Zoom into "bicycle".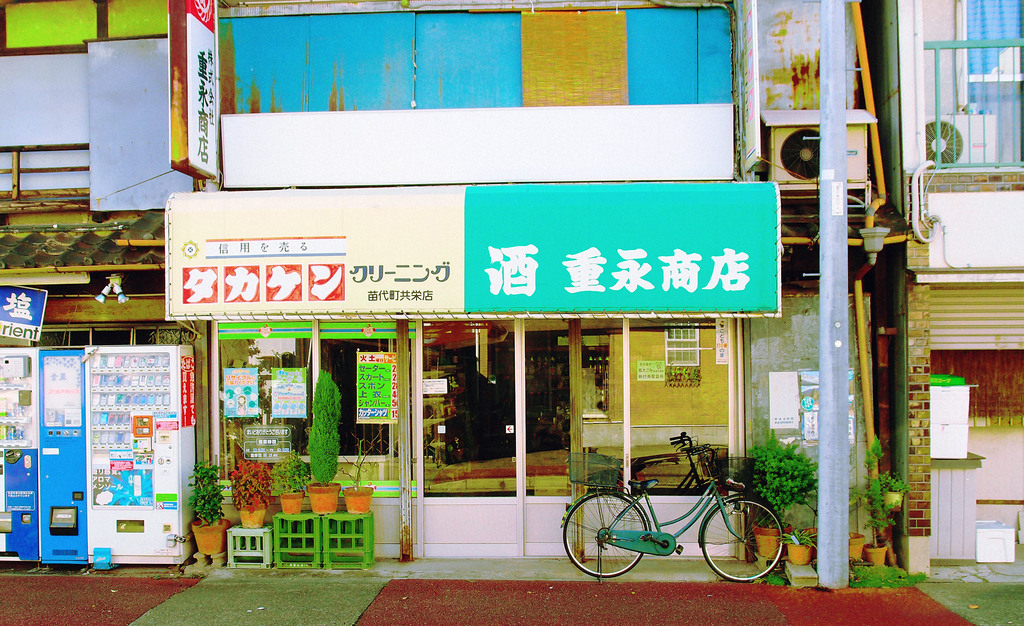
Zoom target: [left=567, top=449, right=788, bottom=586].
